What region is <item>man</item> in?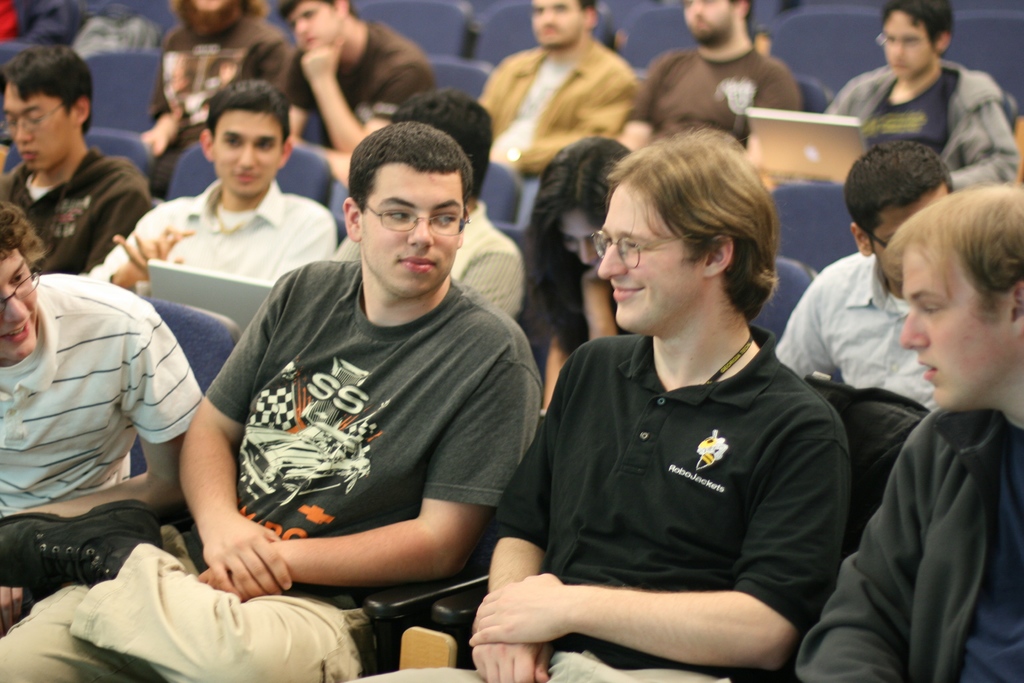
box=[806, 164, 968, 432].
